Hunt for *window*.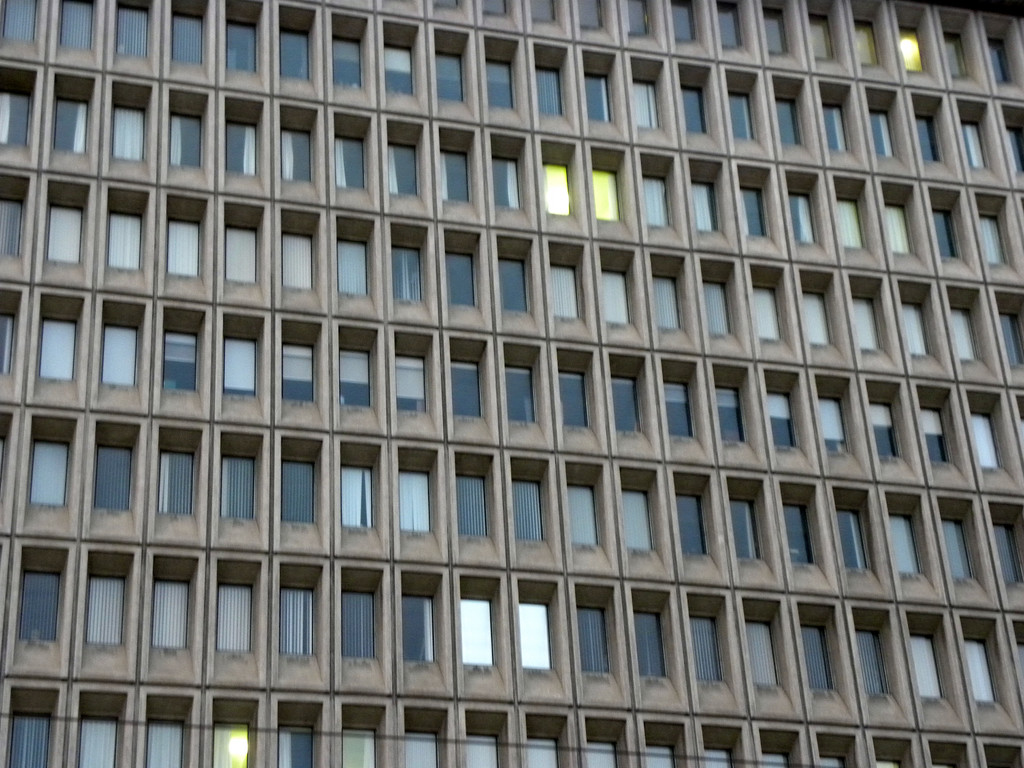
Hunted down at l=509, t=570, r=572, b=704.
